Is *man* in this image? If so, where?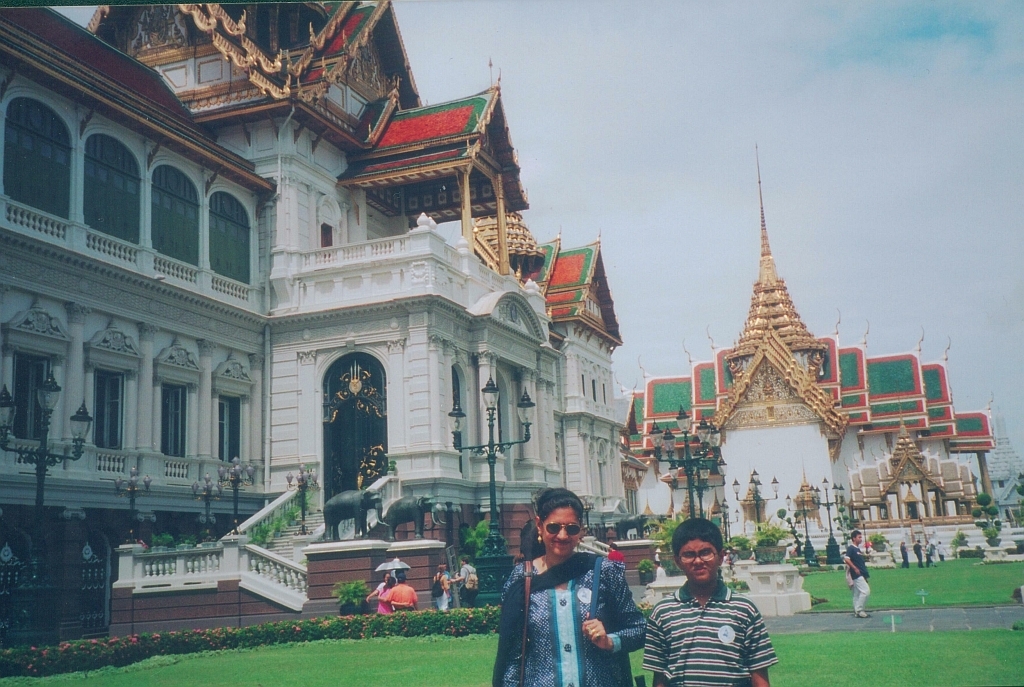
Yes, at l=841, t=531, r=873, b=621.
